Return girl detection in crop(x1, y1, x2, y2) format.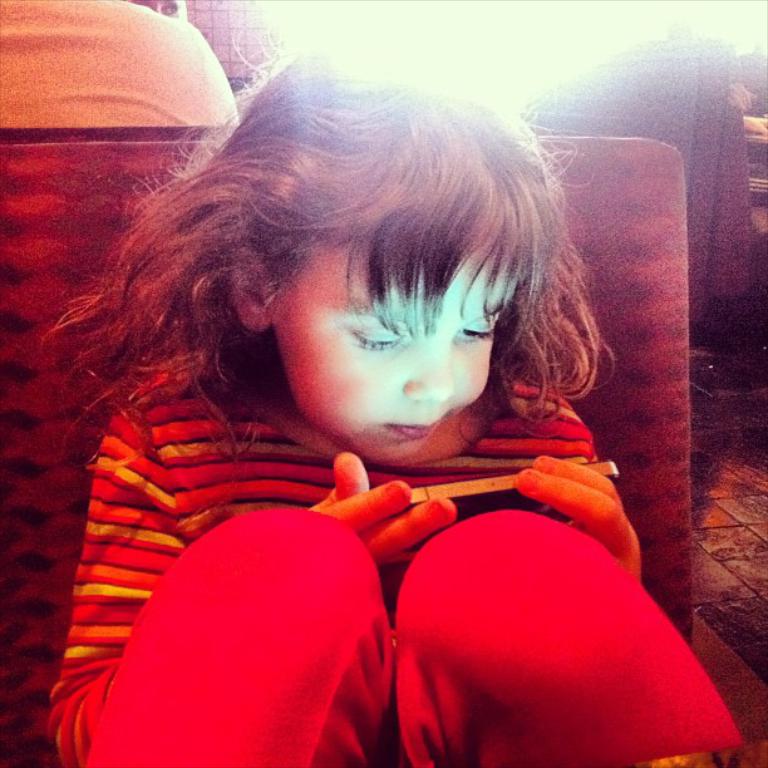
crop(40, 54, 744, 767).
